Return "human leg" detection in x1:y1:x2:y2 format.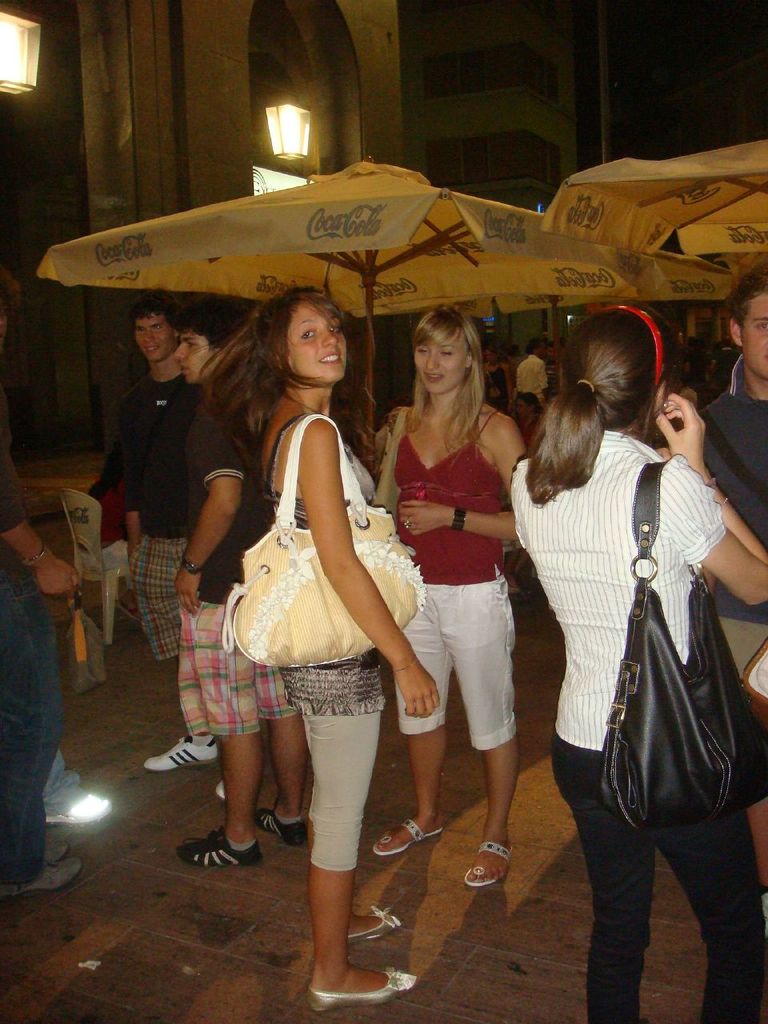
123:553:188:778.
